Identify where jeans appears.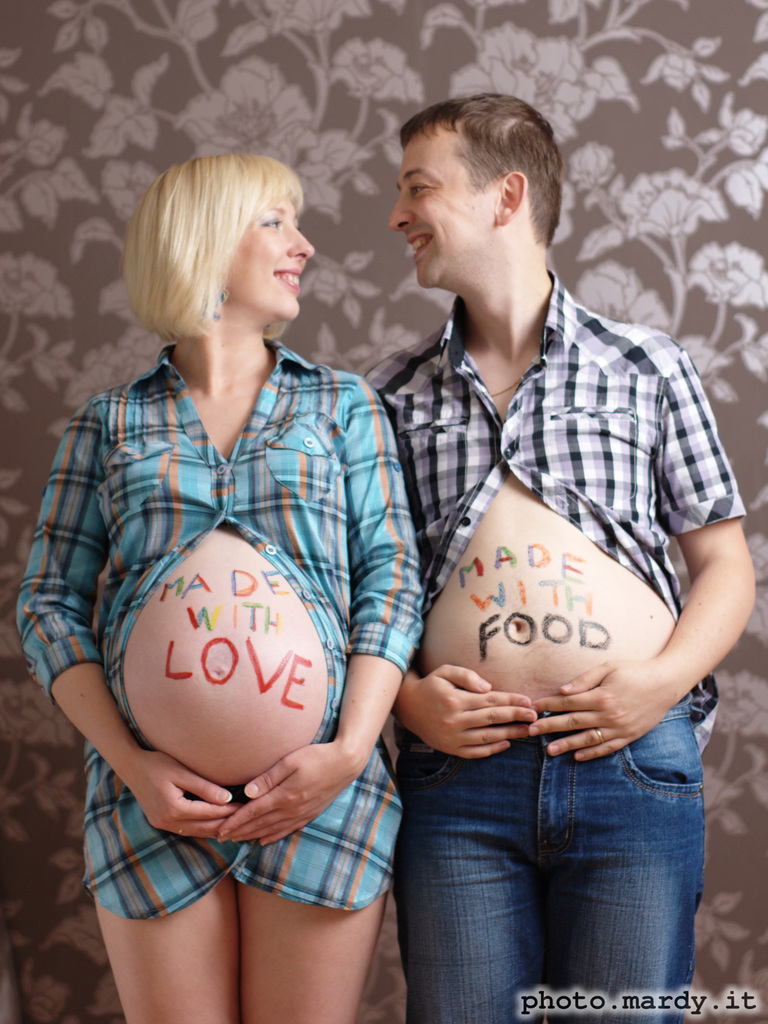
Appears at region(394, 689, 709, 1023).
